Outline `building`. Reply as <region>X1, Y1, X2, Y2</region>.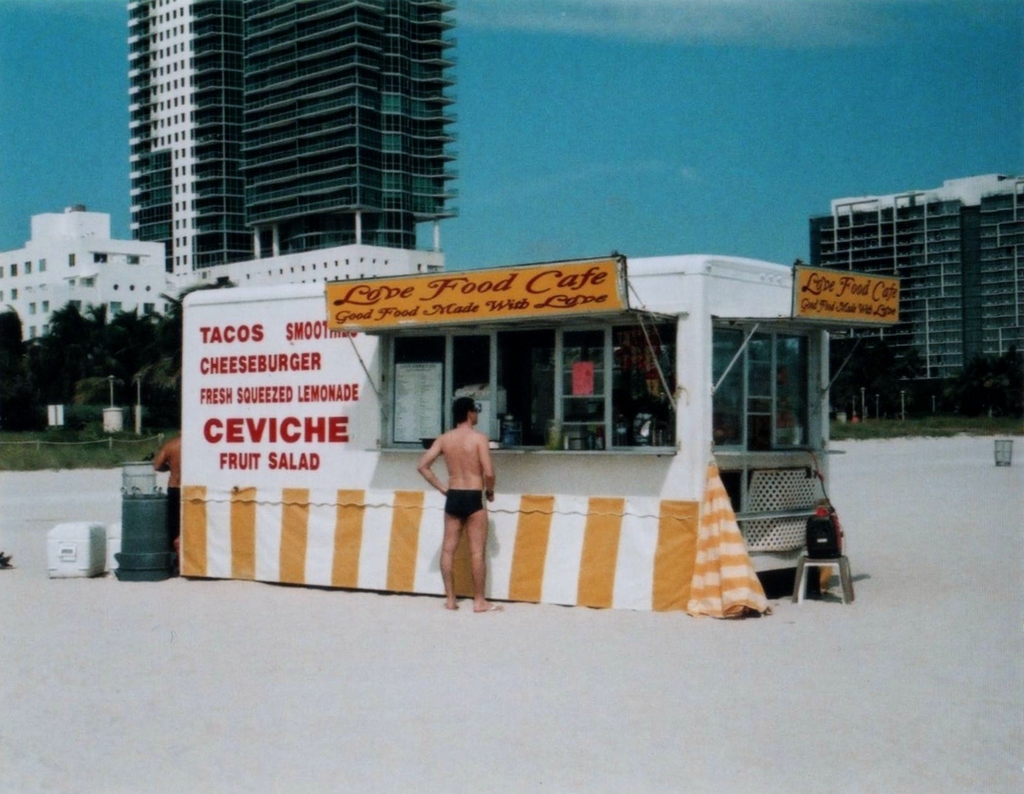
<region>127, 0, 462, 309</region>.
